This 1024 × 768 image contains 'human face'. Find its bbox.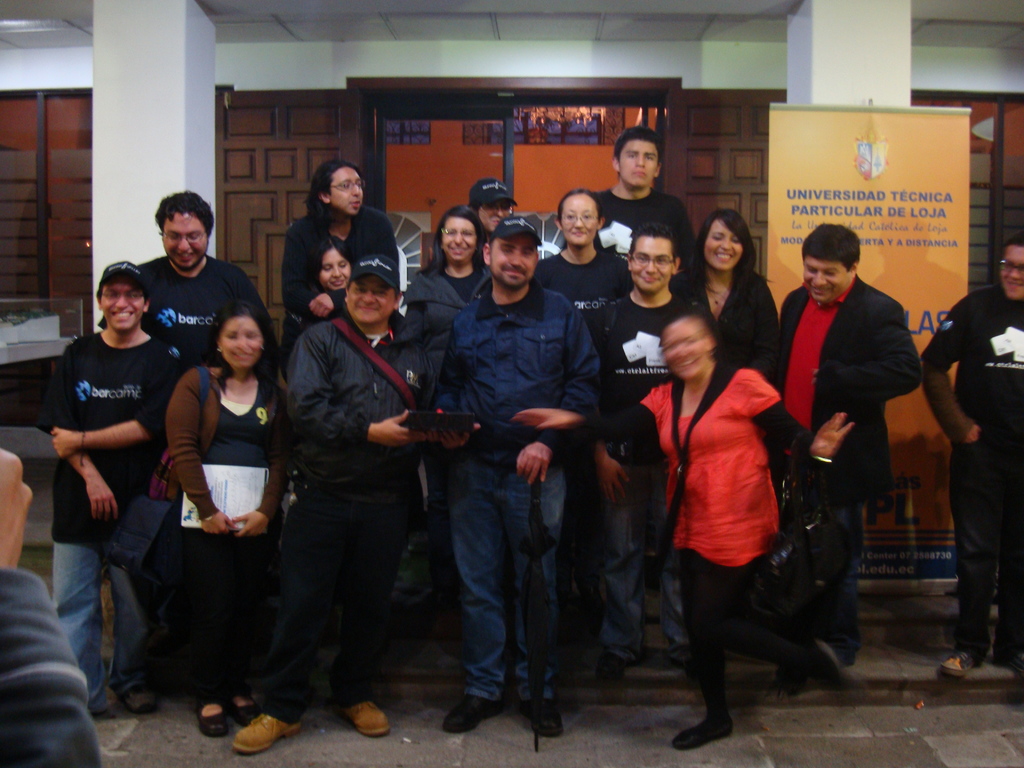
bbox=[318, 247, 351, 289].
